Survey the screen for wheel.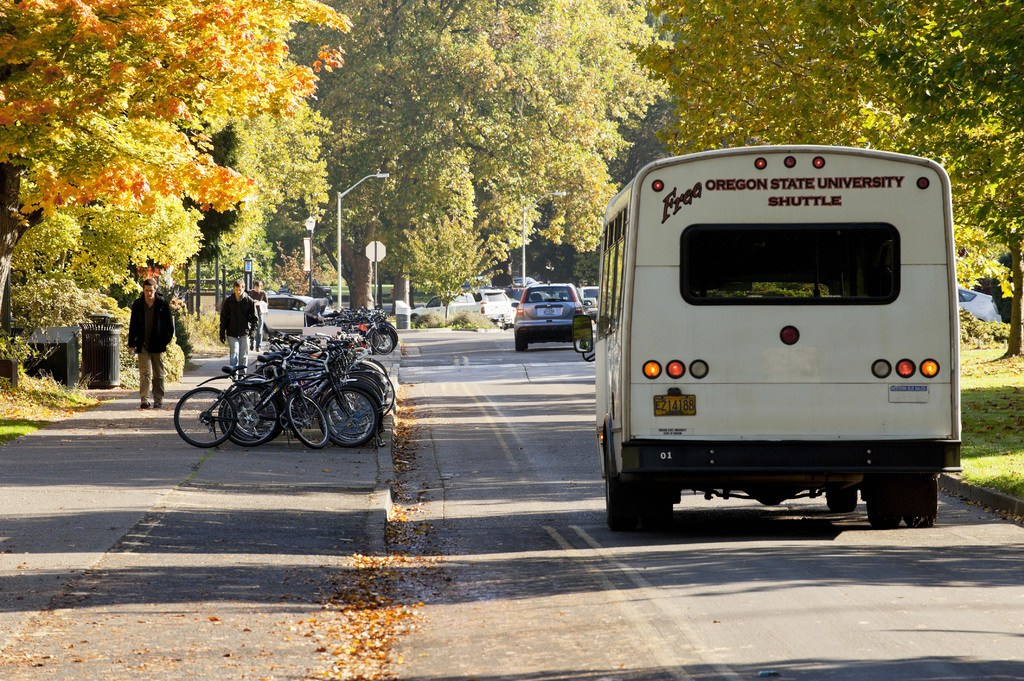
Survey found: {"x1": 515, "y1": 335, "x2": 525, "y2": 353}.
